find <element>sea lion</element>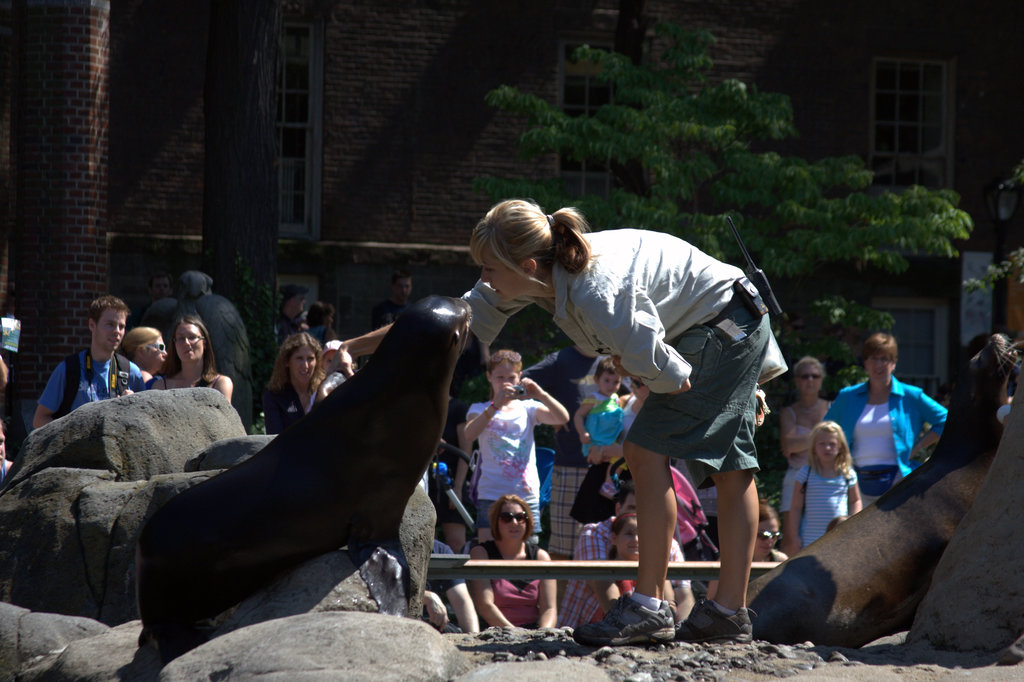
bbox=[147, 299, 477, 653]
